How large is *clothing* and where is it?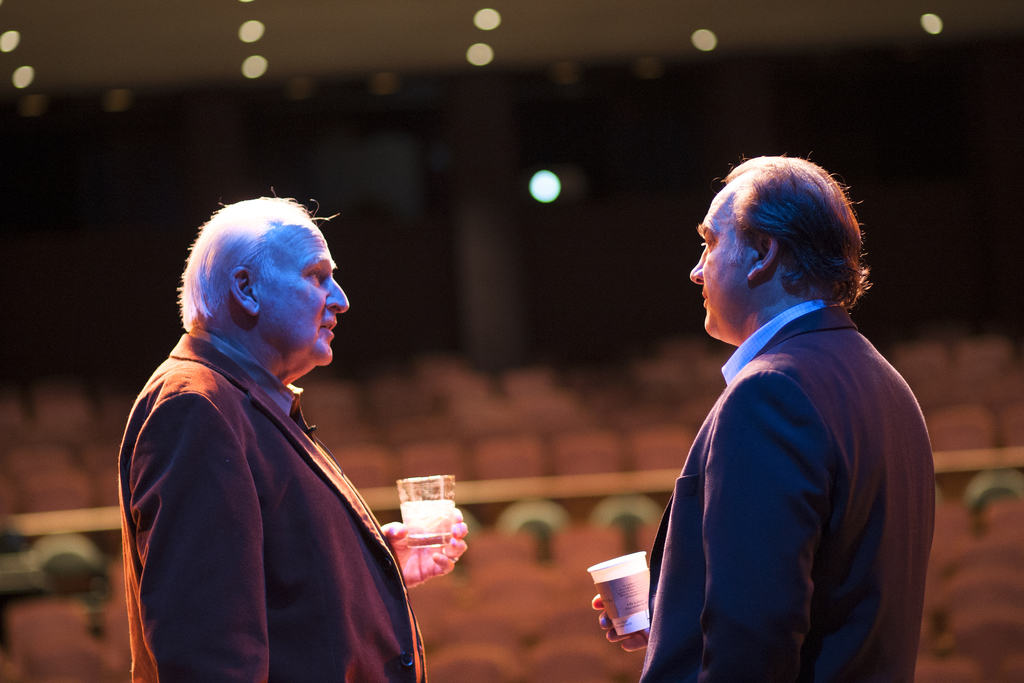
Bounding box: locate(188, 327, 305, 417).
